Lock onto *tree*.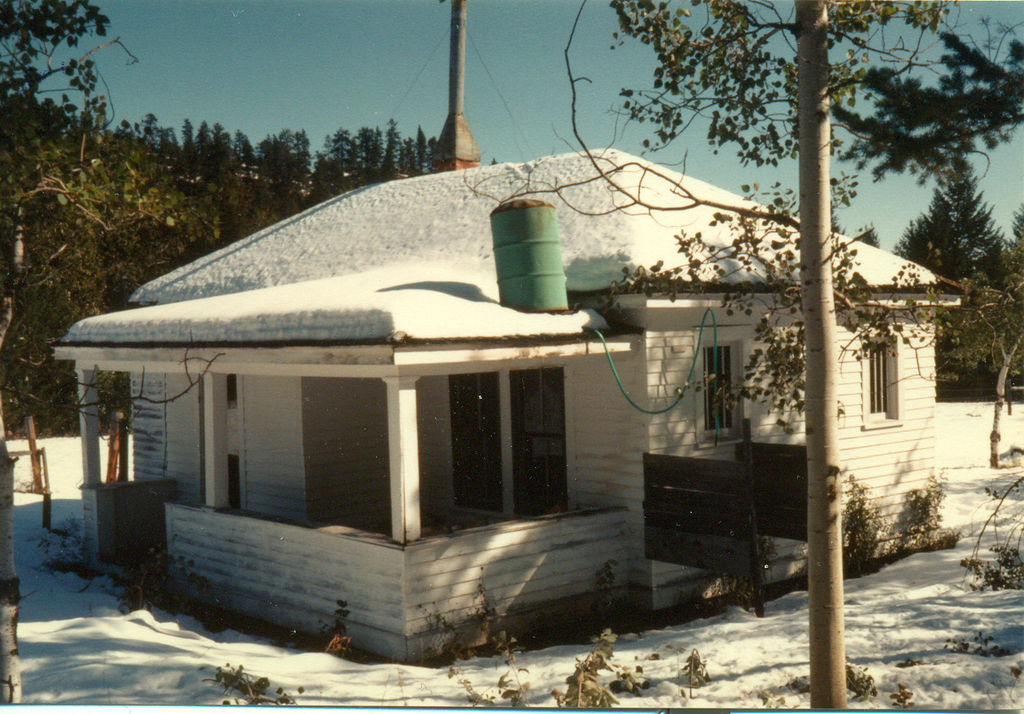
Locked: {"left": 168, "top": 109, "right": 227, "bottom": 201}.
